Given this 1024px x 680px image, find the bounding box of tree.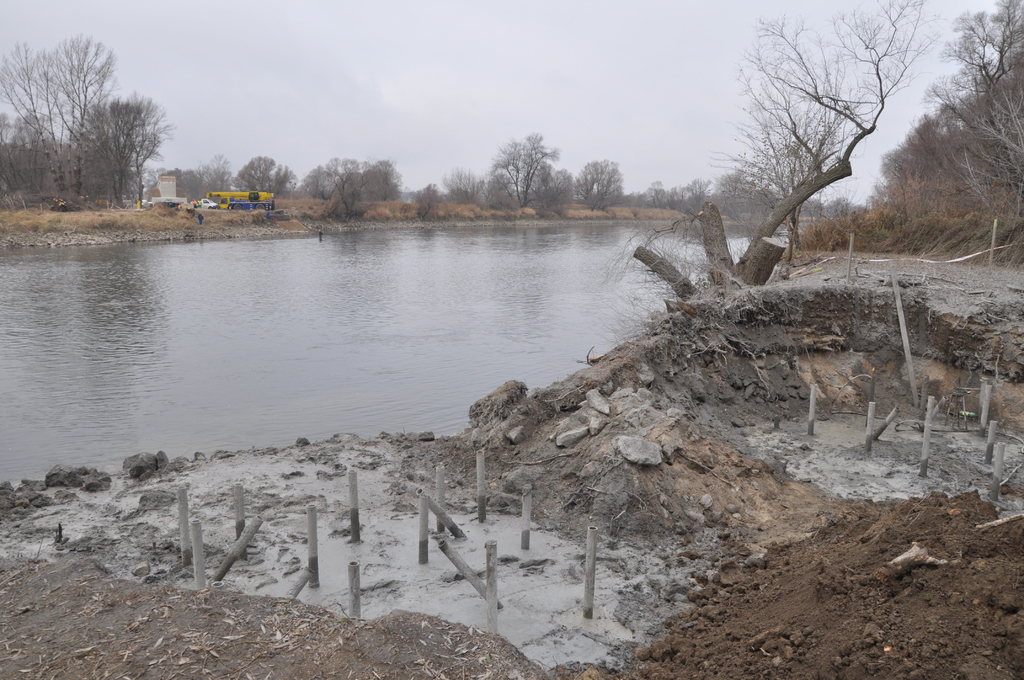
box(441, 163, 484, 205).
